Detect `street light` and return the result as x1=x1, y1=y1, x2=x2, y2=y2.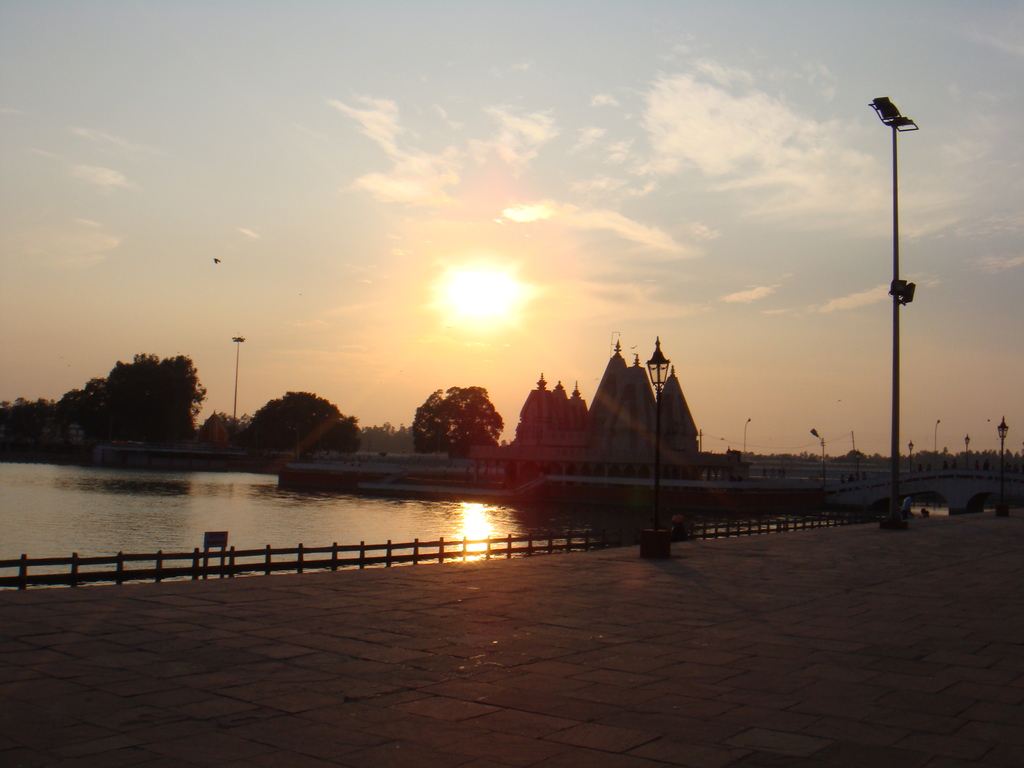
x1=228, y1=331, x2=245, y2=445.
